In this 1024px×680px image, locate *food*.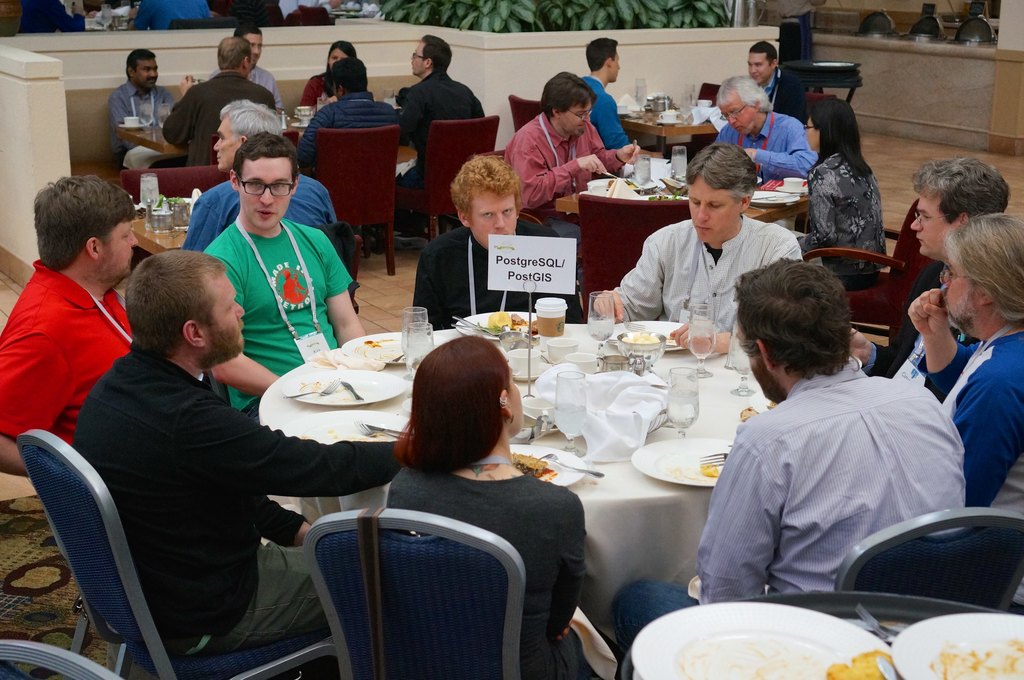
Bounding box: (486,310,539,338).
